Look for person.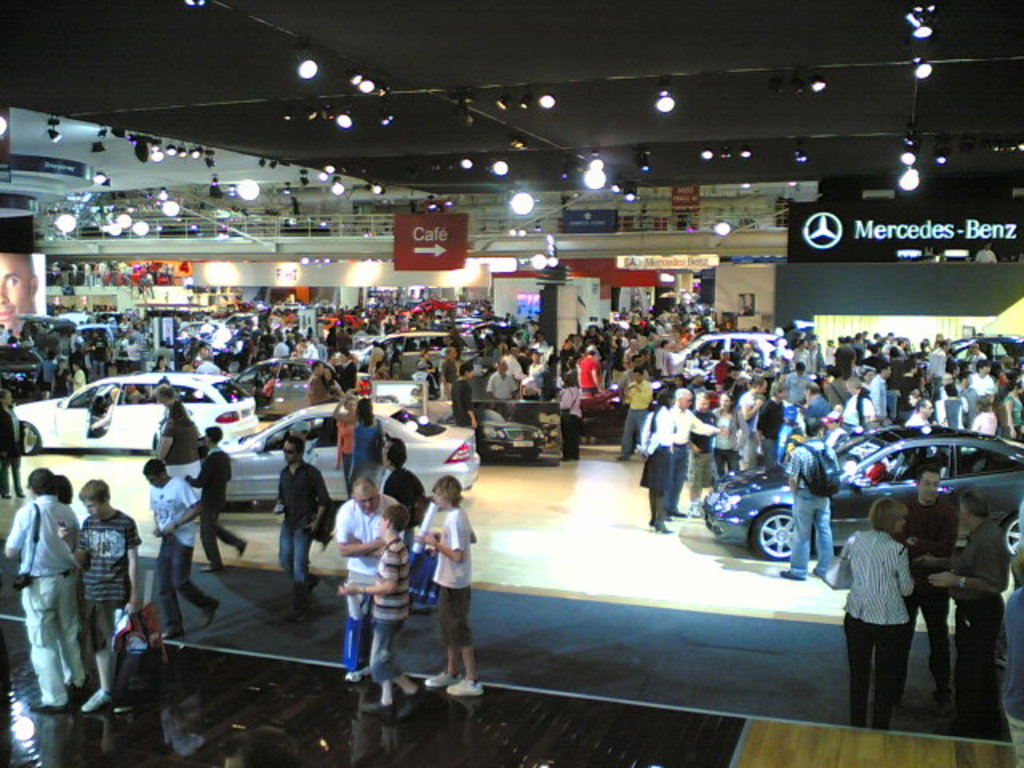
Found: locate(339, 494, 427, 702).
